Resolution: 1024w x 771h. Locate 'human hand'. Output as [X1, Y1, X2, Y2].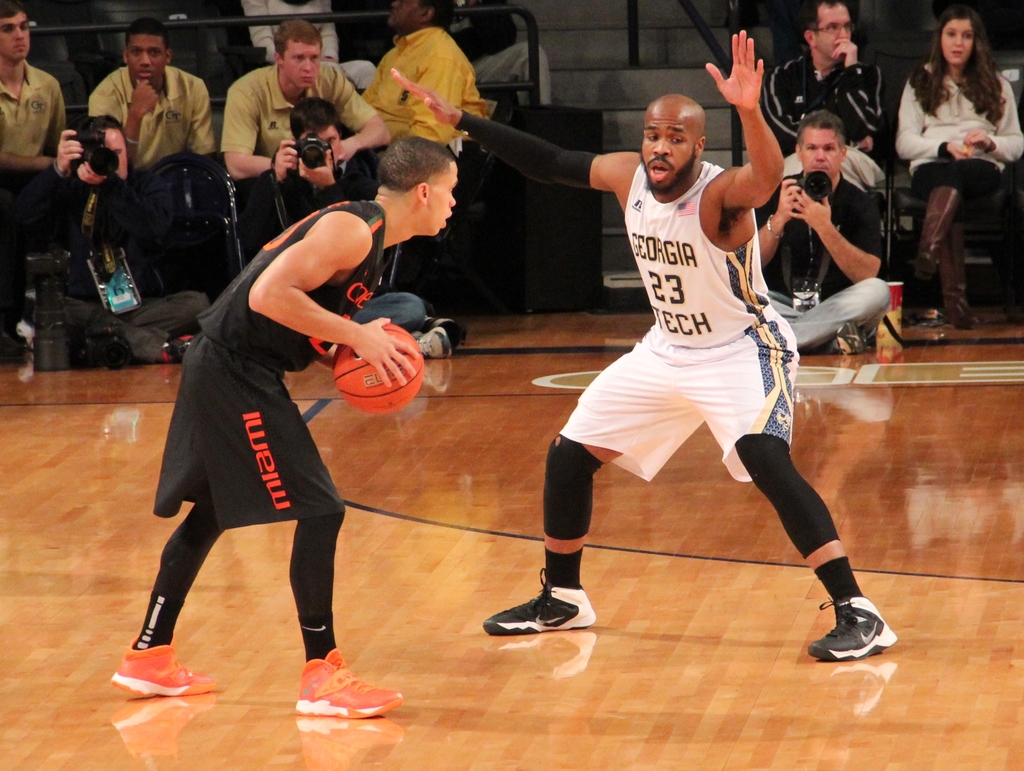
[298, 149, 337, 190].
